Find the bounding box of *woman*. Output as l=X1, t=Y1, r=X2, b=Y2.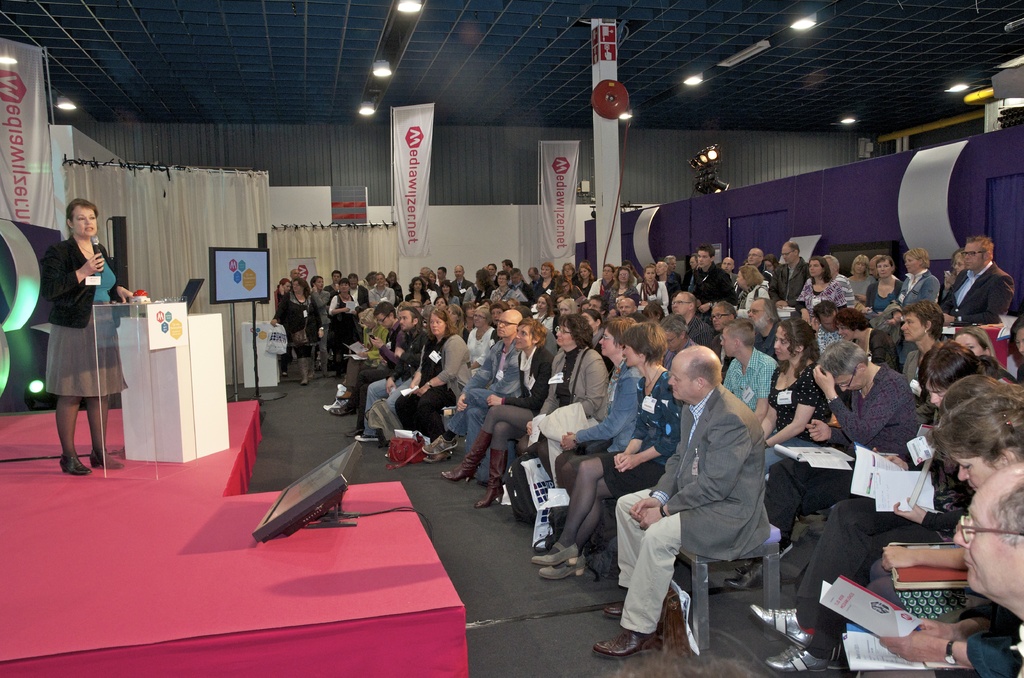
l=901, t=300, r=950, b=399.
